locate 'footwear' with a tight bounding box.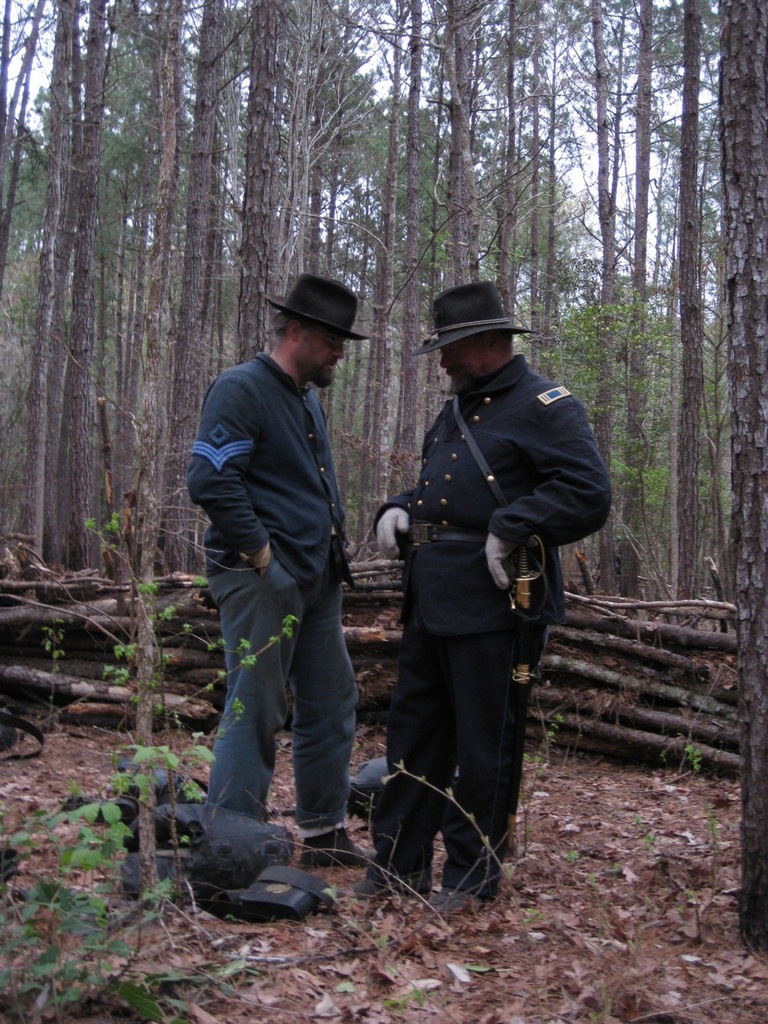
<region>298, 824, 378, 871</region>.
